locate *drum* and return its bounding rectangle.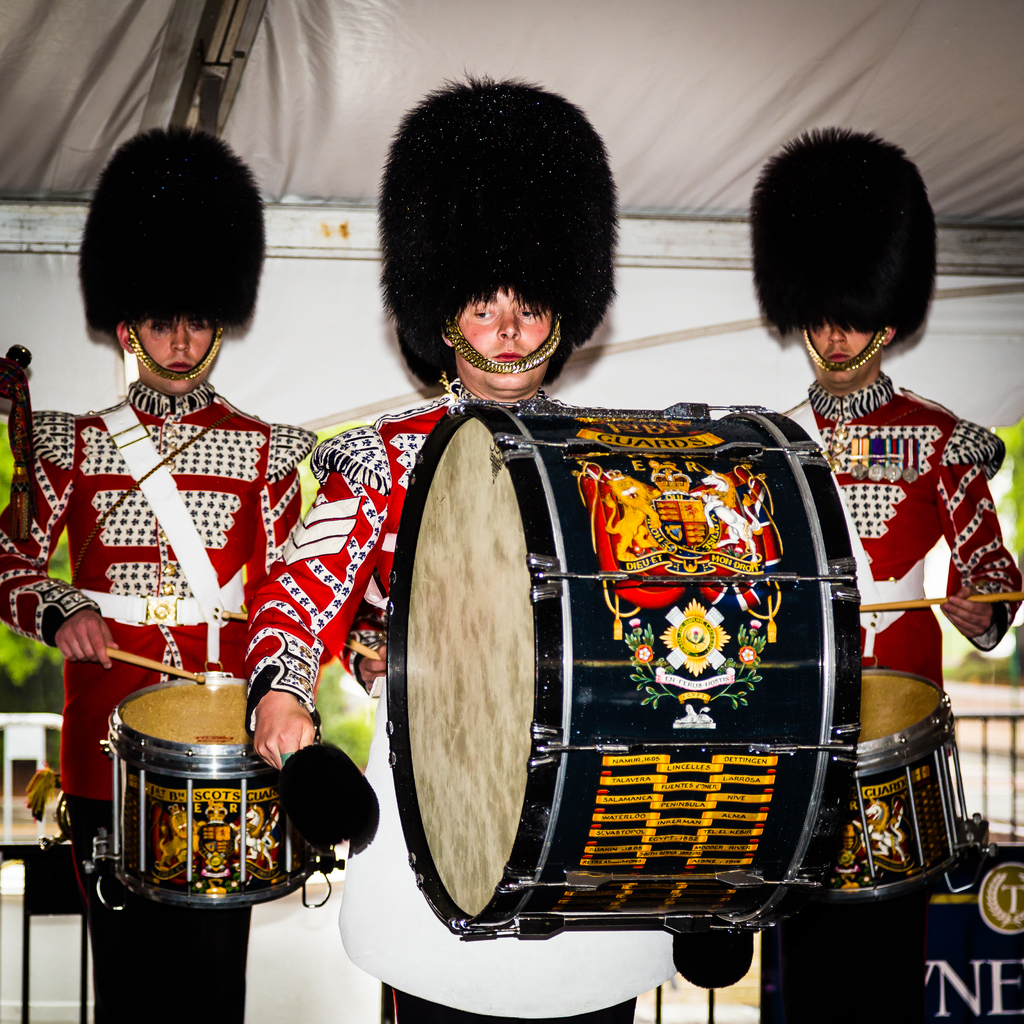
830,666,982,892.
